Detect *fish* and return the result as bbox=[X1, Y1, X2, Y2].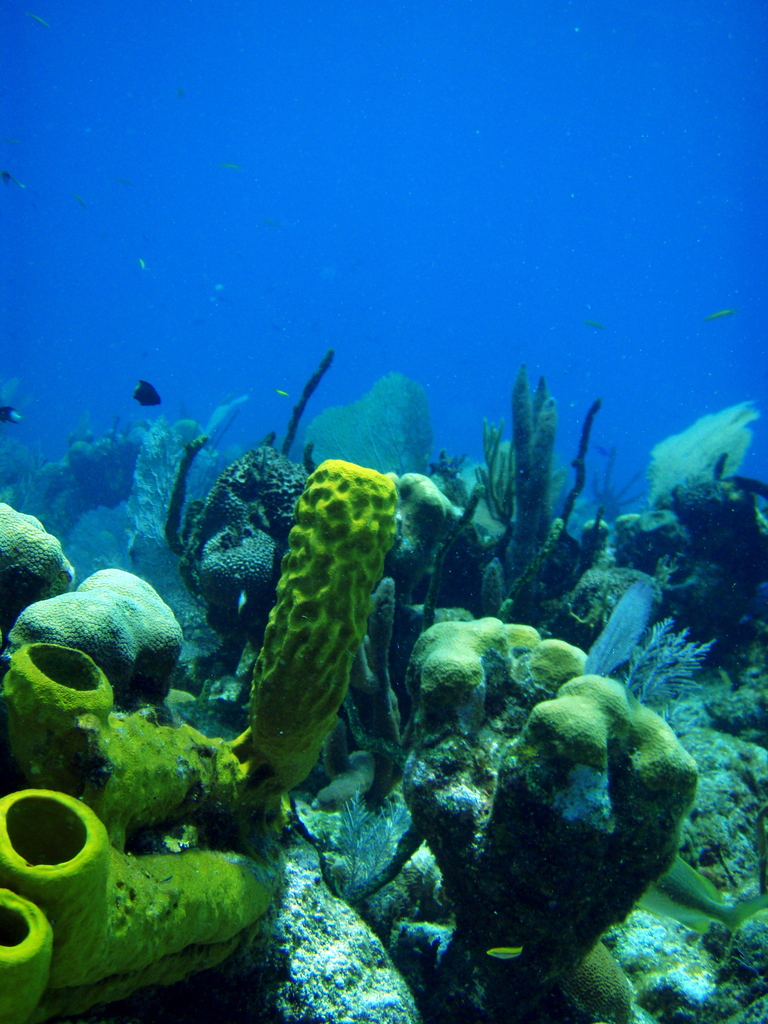
bbox=[127, 375, 161, 404].
